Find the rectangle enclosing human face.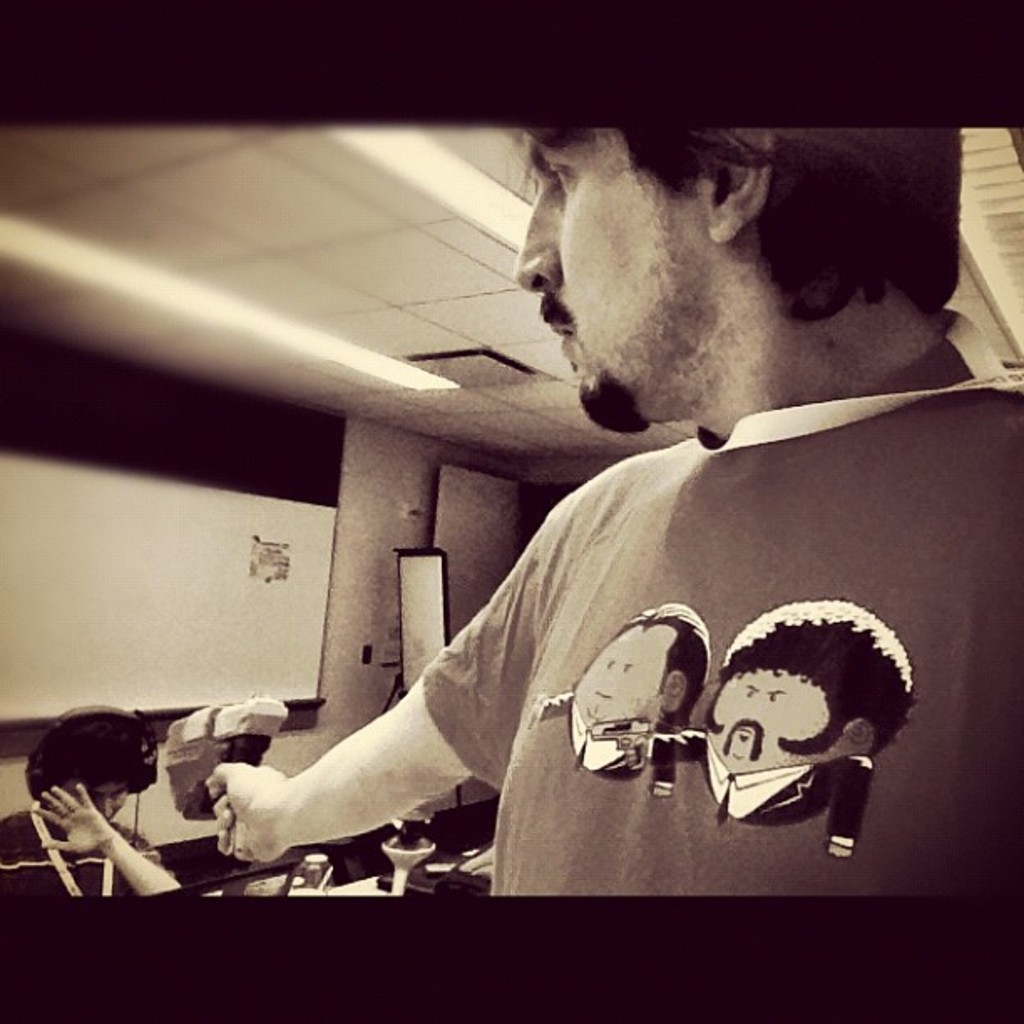
[left=52, top=780, right=131, bottom=823].
